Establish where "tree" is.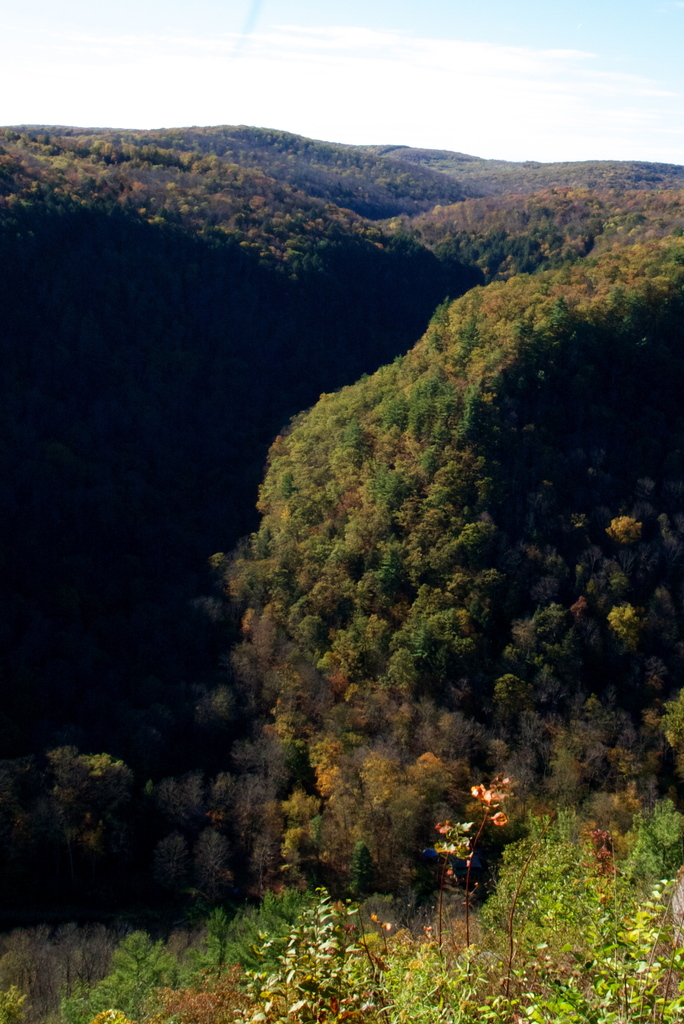
Established at pyautogui.locateOnScreen(0, 728, 133, 916).
